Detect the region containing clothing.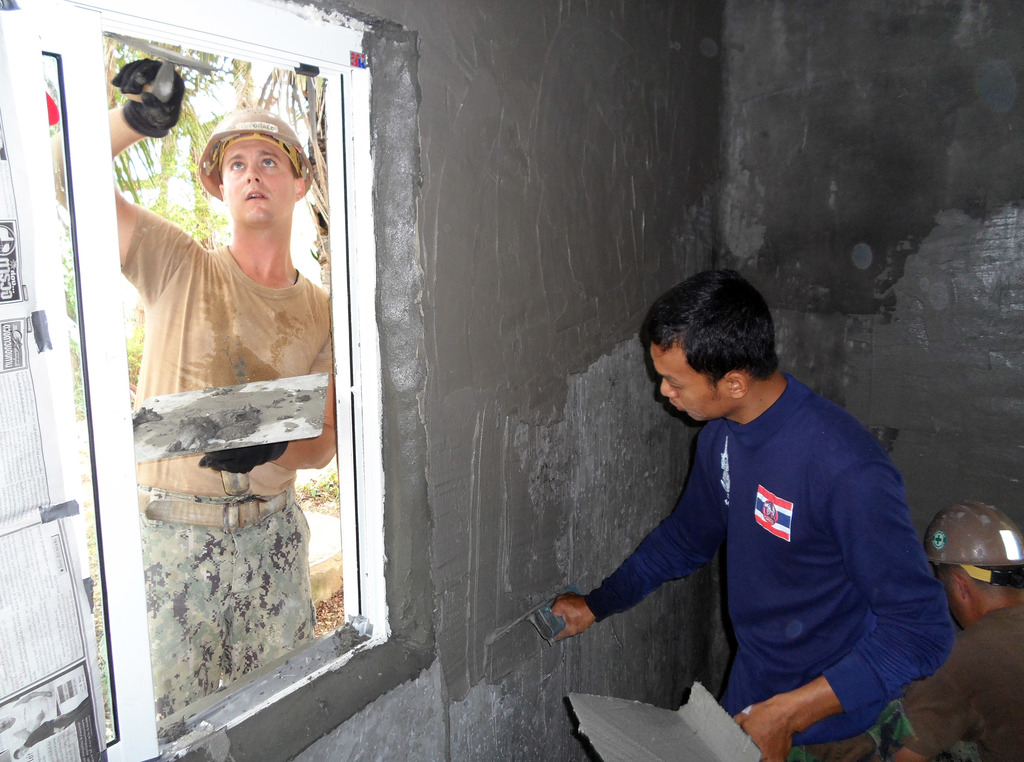
x1=882, y1=600, x2=1022, y2=761.
